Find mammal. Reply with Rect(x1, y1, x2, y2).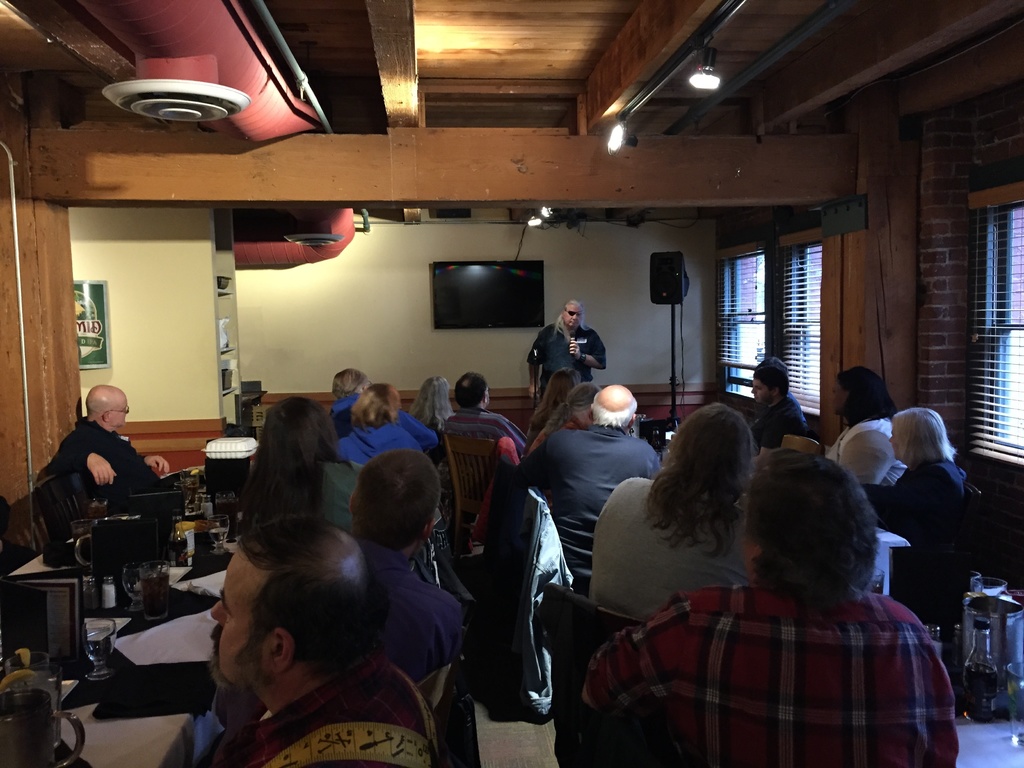
Rect(202, 511, 440, 767).
